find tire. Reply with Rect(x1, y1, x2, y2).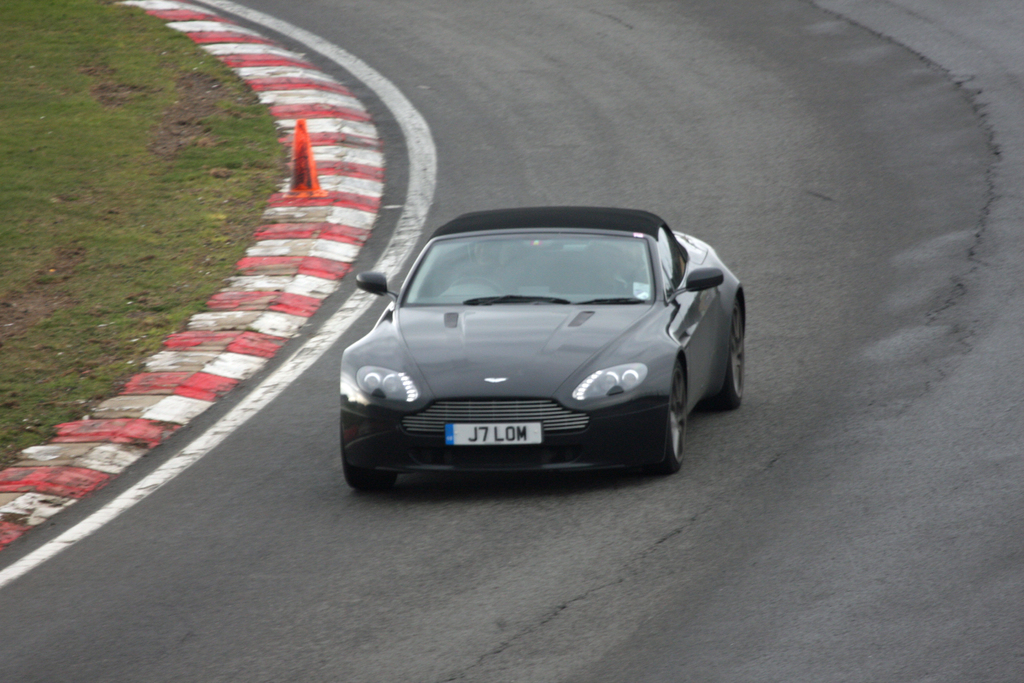
Rect(662, 376, 686, 468).
